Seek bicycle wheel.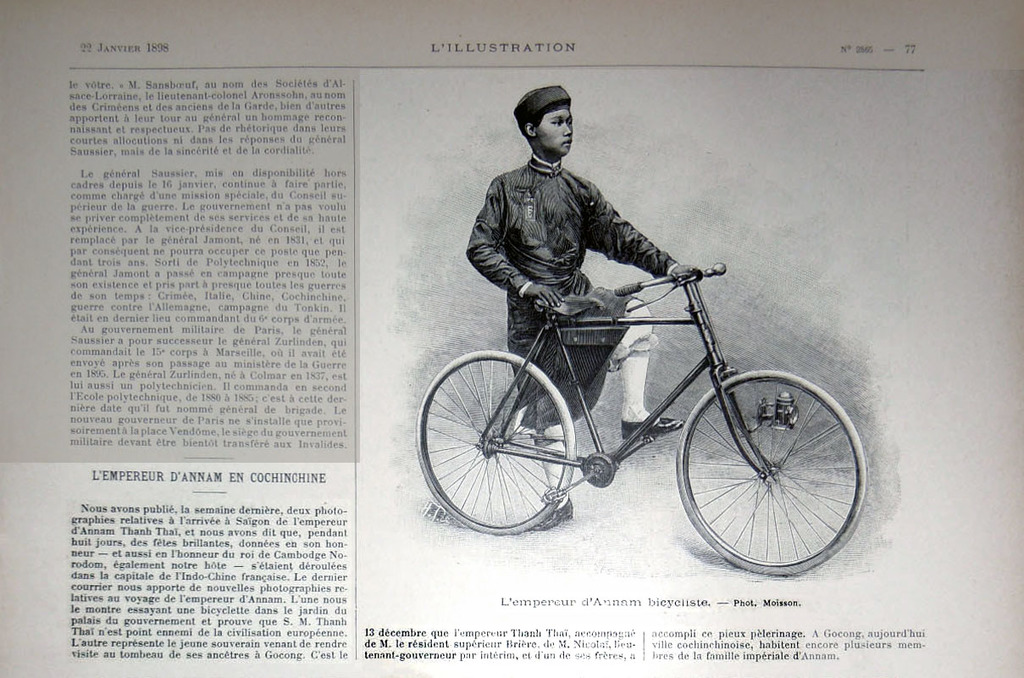
bbox=(677, 370, 867, 580).
